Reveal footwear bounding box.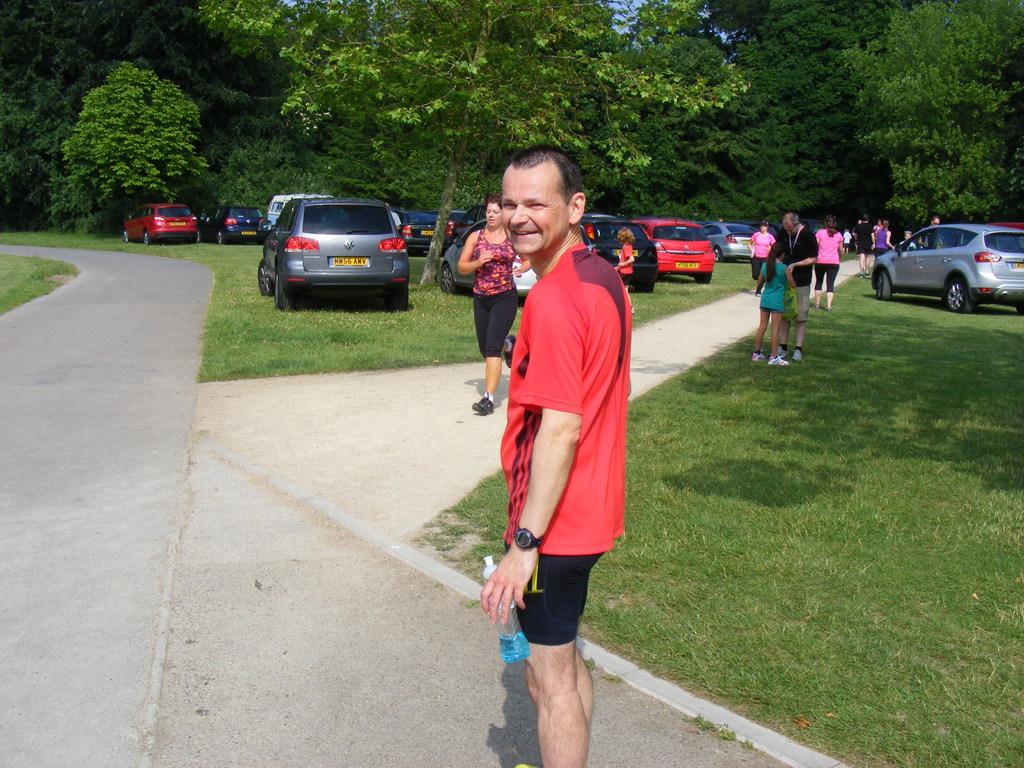
Revealed: select_region(792, 347, 803, 362).
